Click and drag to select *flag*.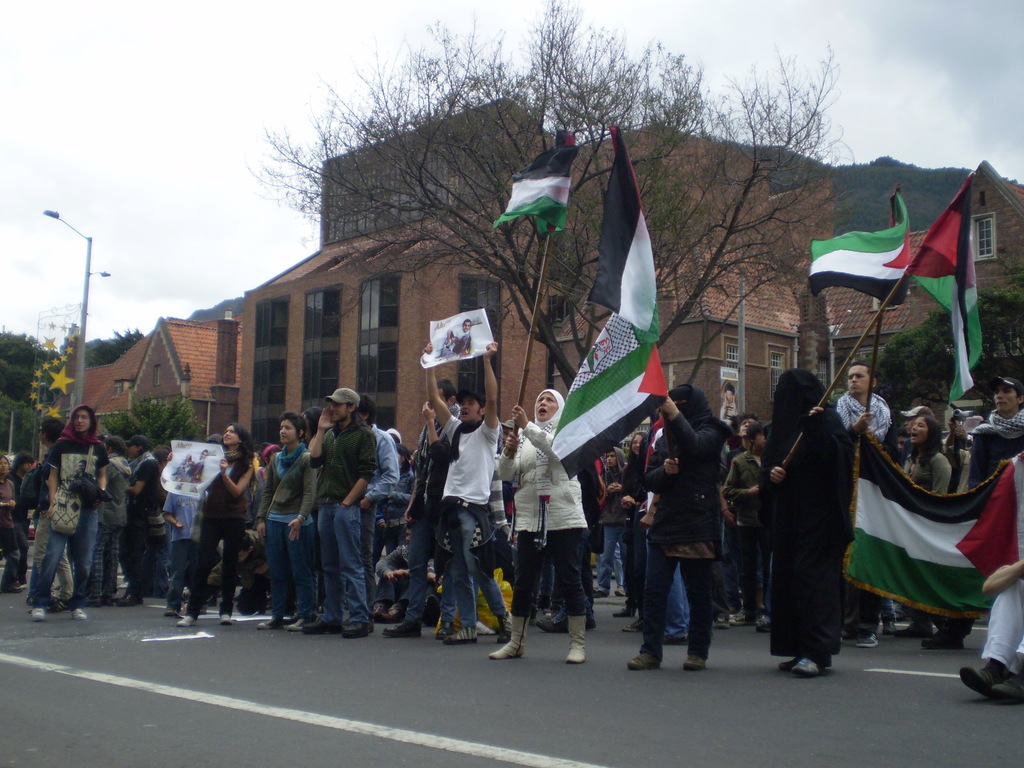
Selection: rect(499, 146, 589, 237).
